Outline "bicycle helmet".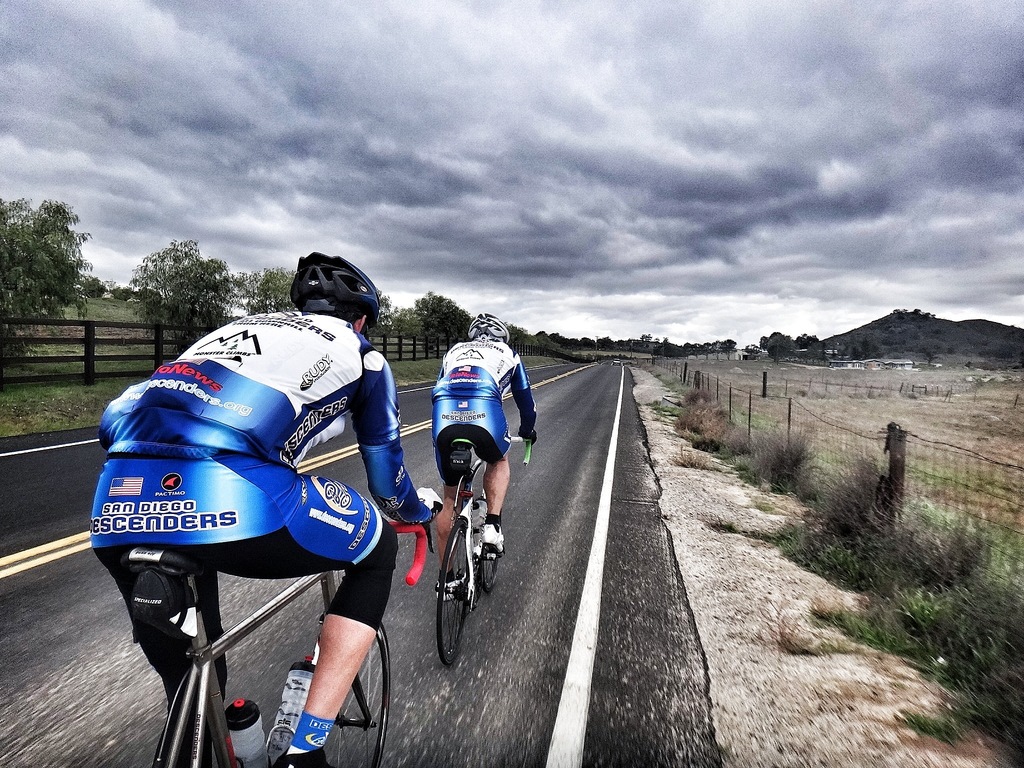
Outline: x1=287 y1=246 x2=380 y2=319.
